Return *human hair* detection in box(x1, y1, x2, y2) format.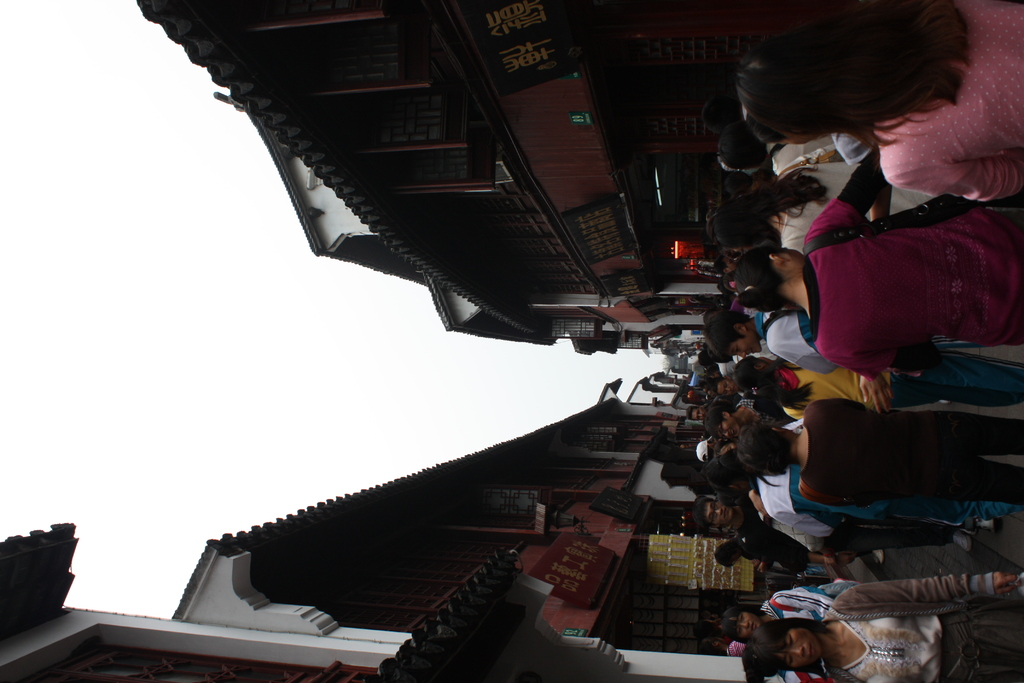
box(735, 422, 792, 477).
